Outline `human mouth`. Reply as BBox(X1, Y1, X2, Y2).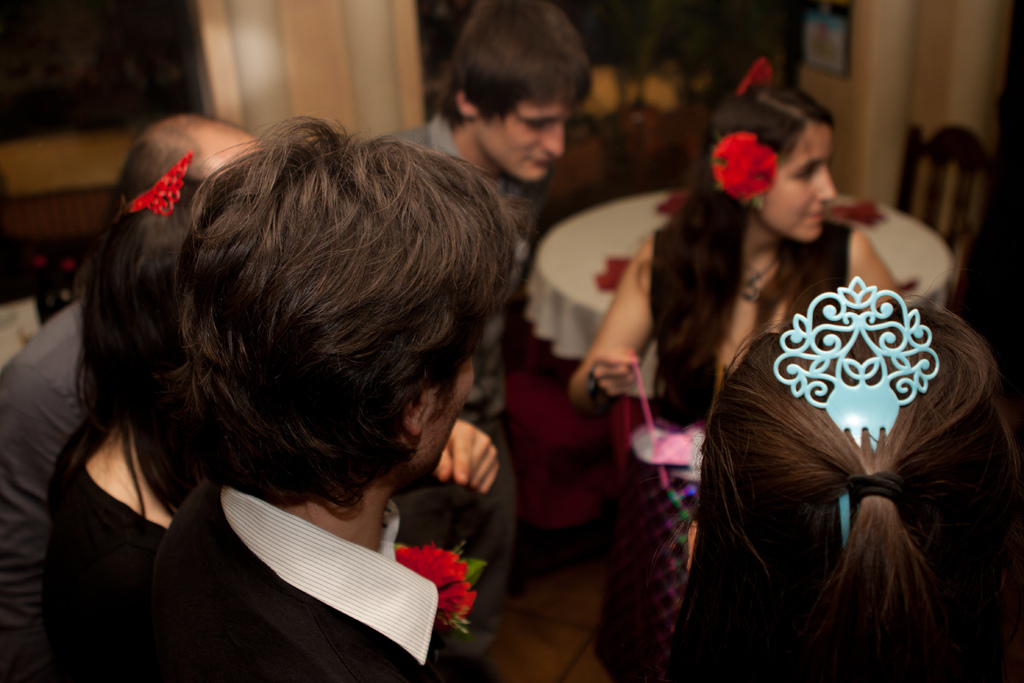
BBox(801, 208, 825, 224).
